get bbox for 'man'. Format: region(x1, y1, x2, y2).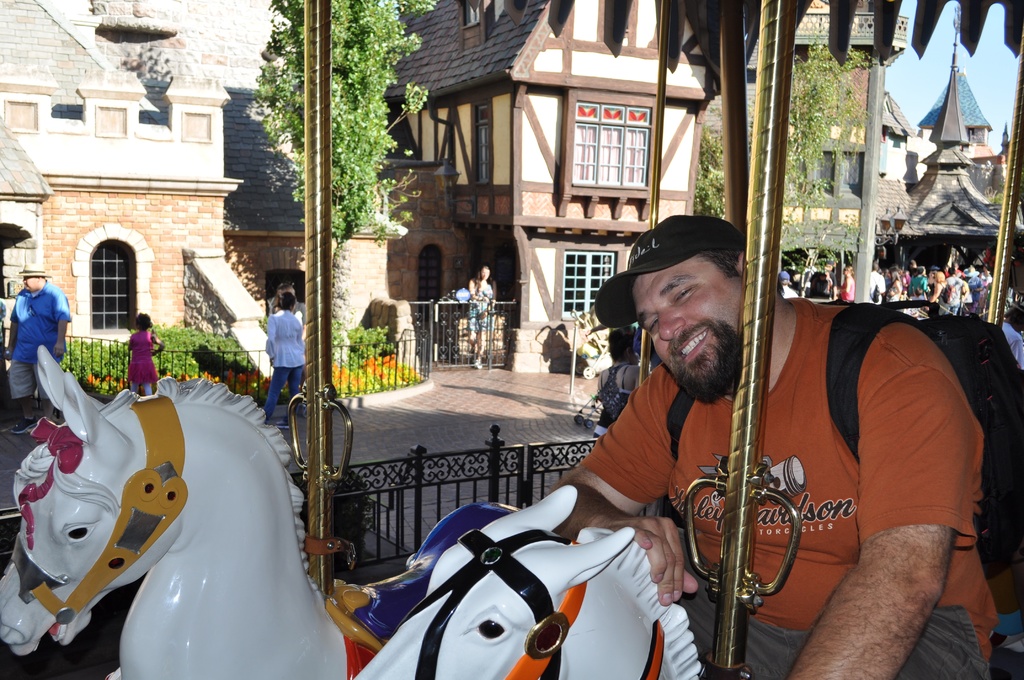
region(547, 215, 999, 679).
